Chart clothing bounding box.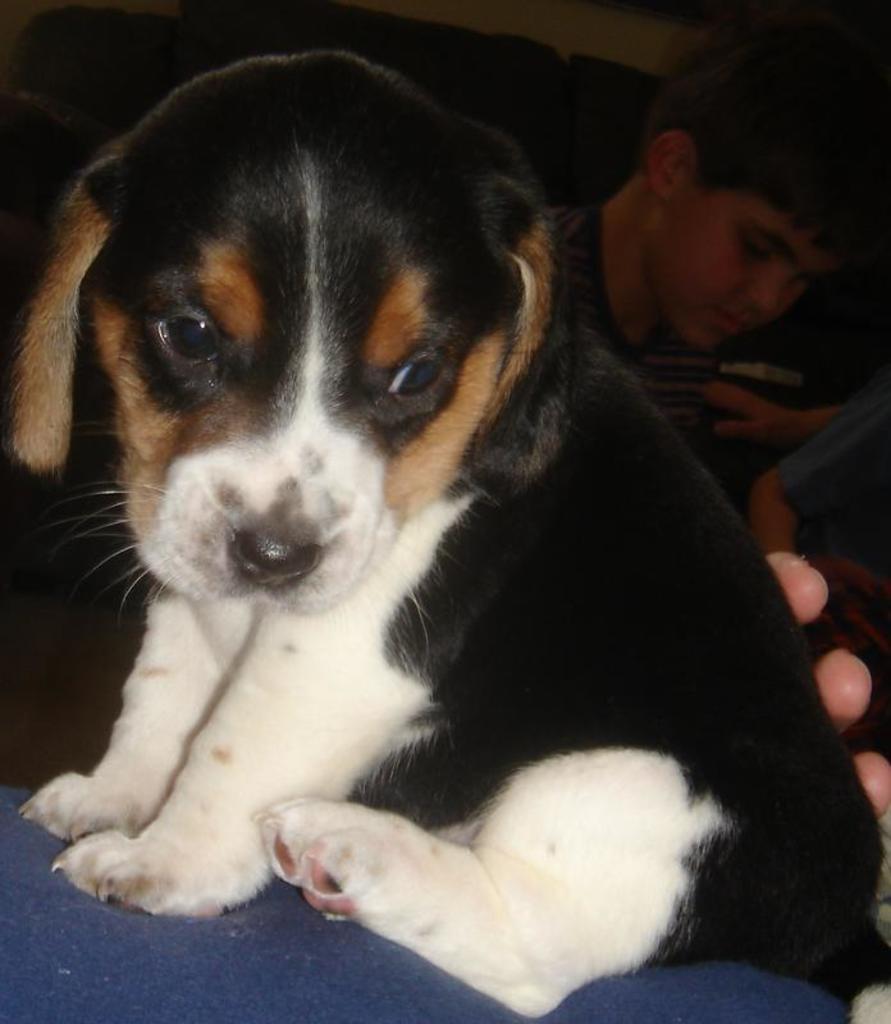
Charted: locate(764, 392, 890, 718).
